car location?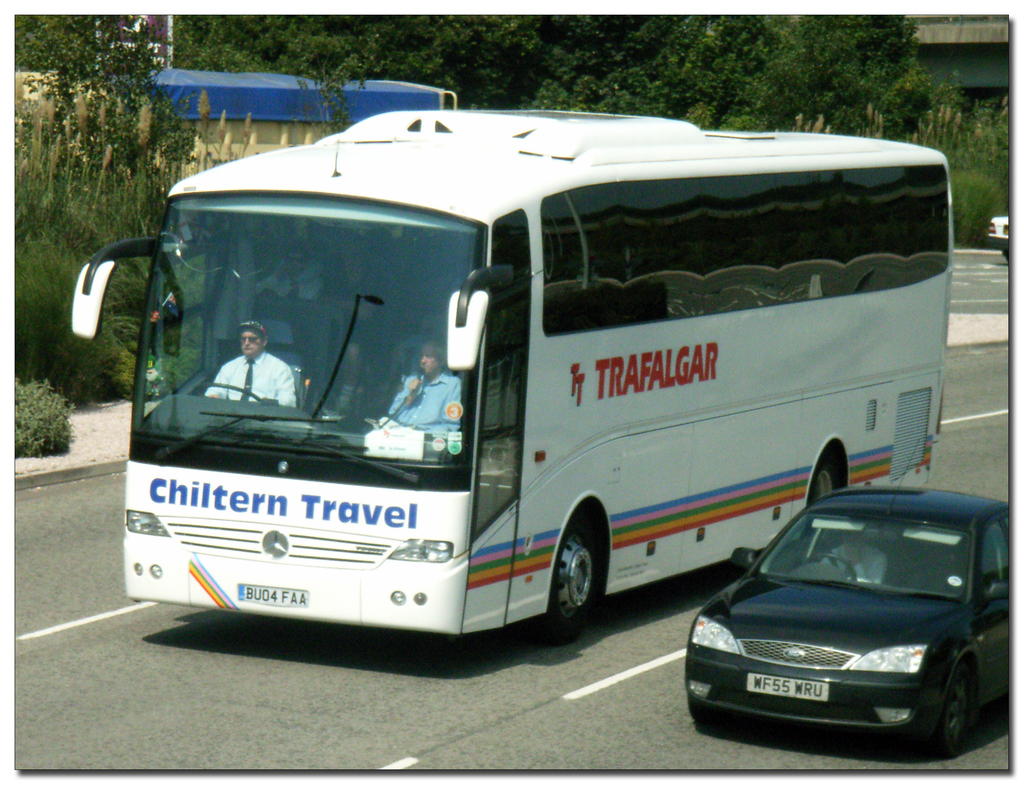
[685, 483, 1007, 758]
